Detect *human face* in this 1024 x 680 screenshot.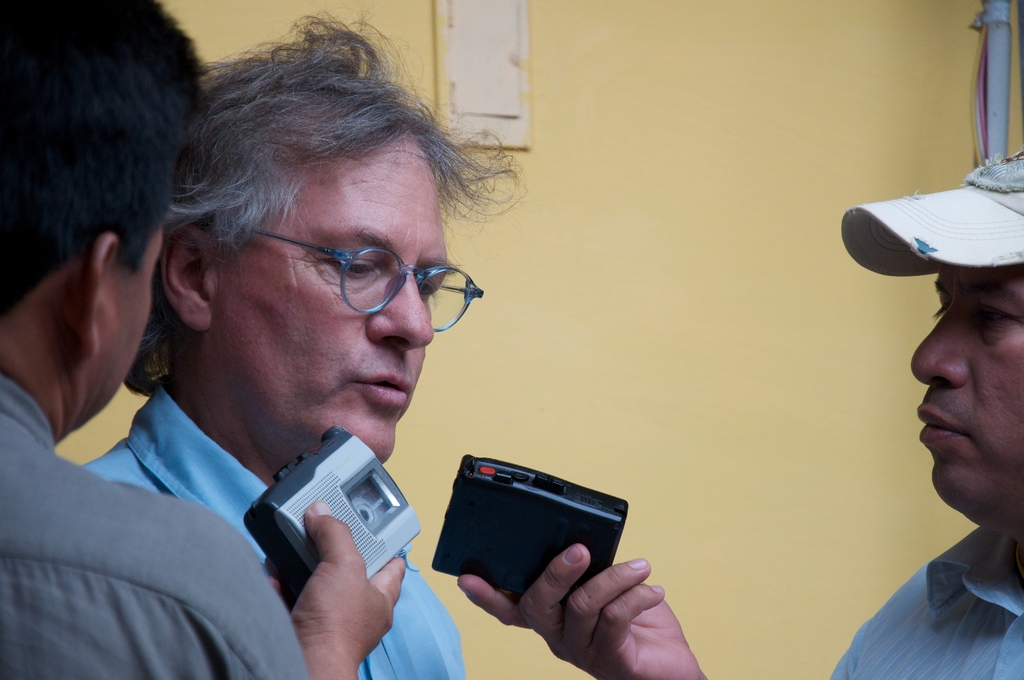
Detection: Rect(898, 268, 1023, 535).
